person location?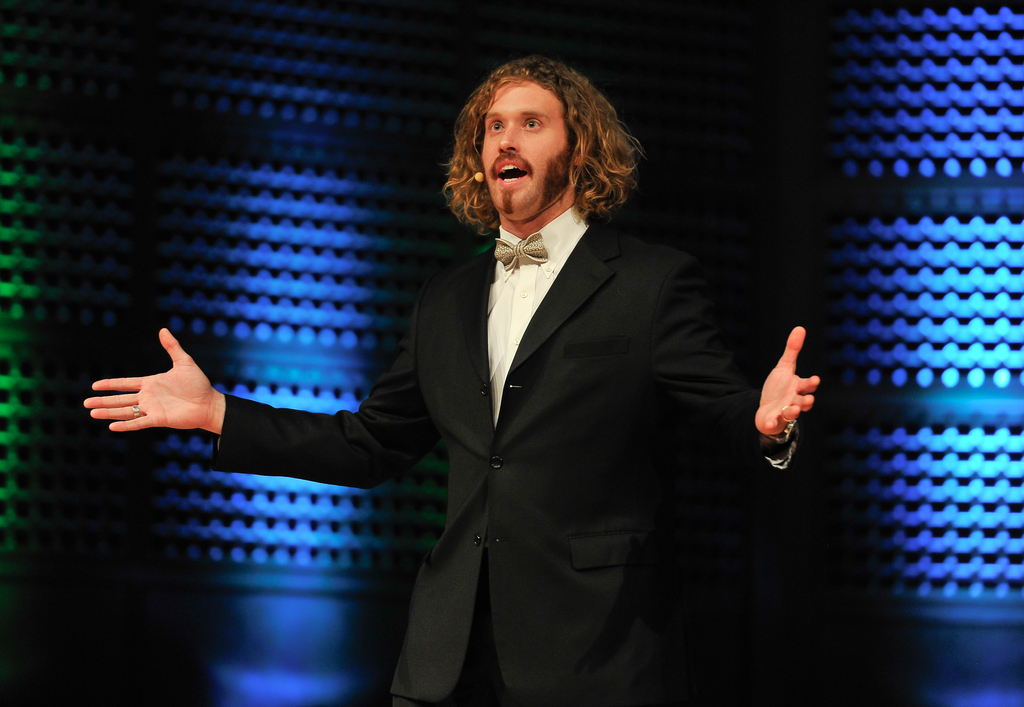
box(206, 54, 741, 683)
